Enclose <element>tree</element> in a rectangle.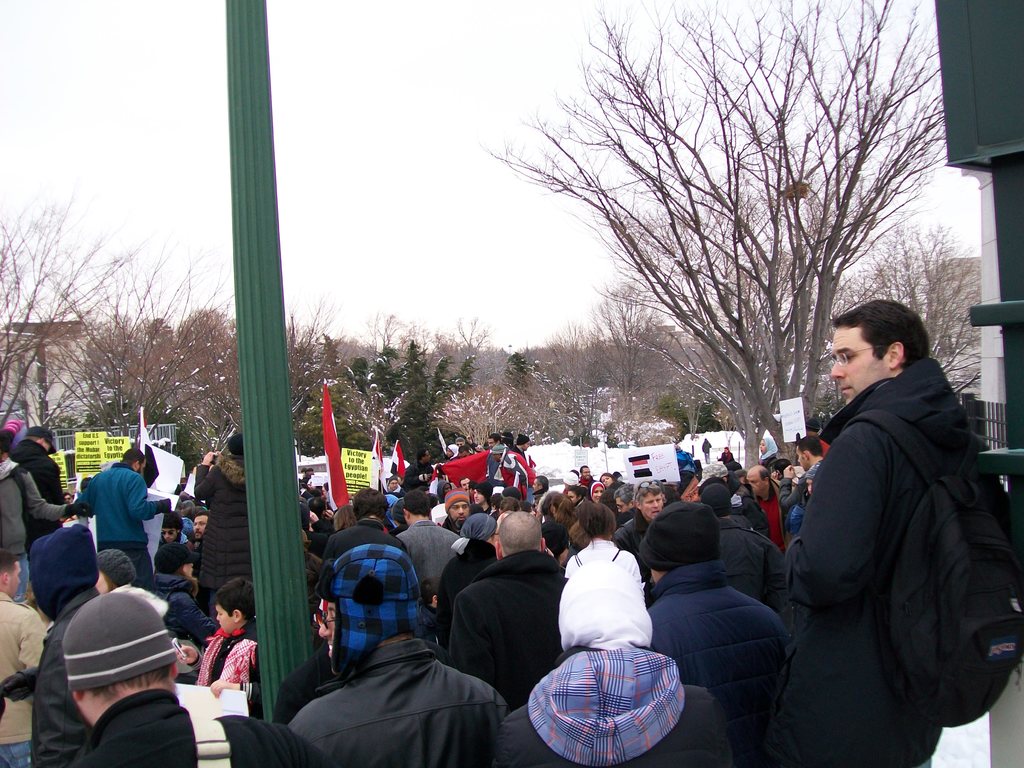
locate(316, 330, 389, 456).
